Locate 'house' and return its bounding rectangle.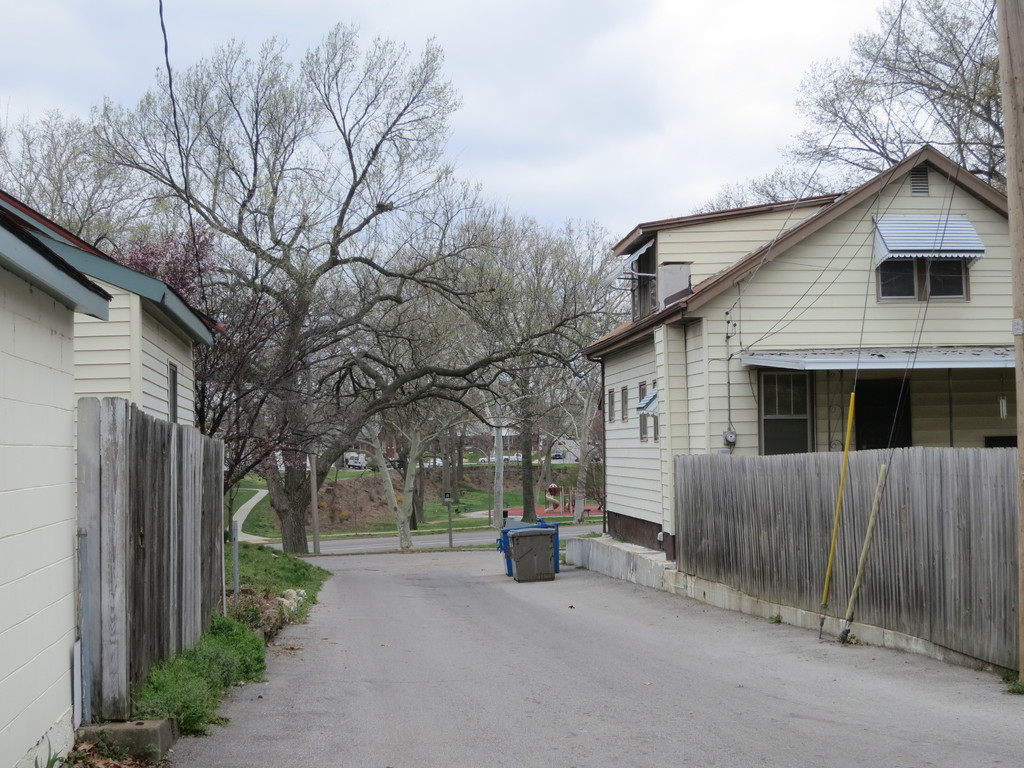
<region>566, 129, 1023, 595</region>.
